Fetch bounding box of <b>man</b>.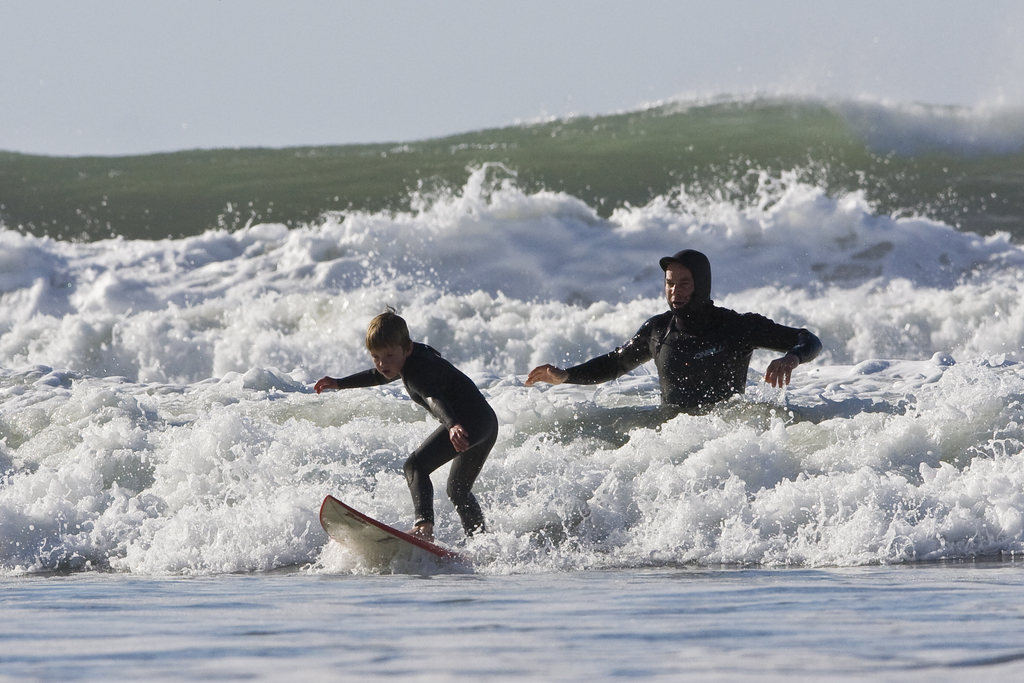
Bbox: (525, 250, 824, 420).
